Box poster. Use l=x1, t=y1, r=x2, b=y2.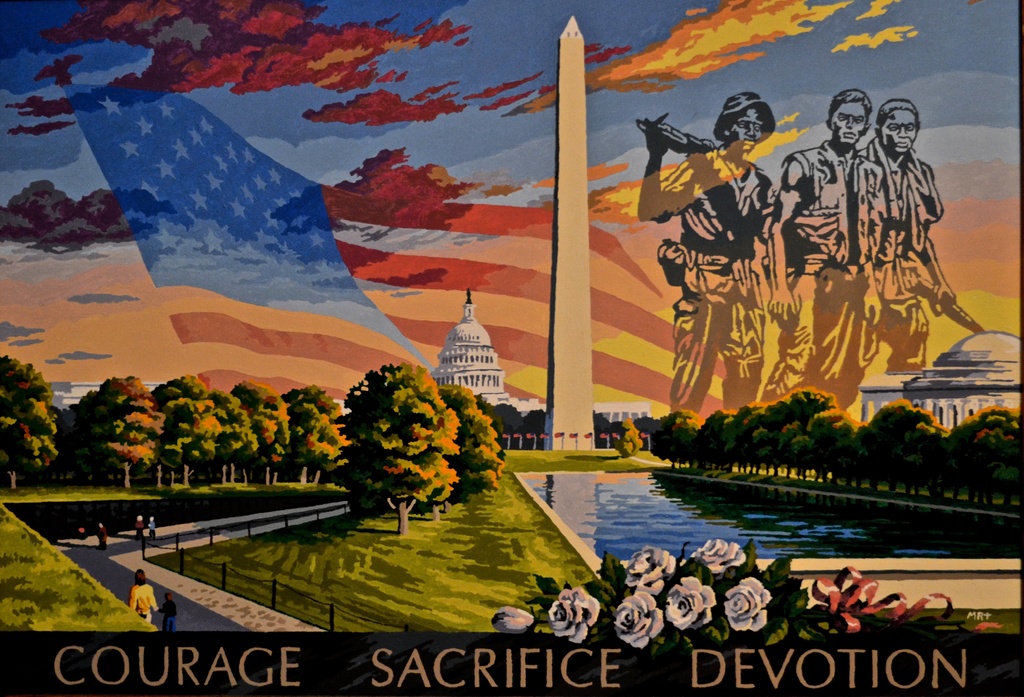
l=0, t=0, r=1023, b=696.
